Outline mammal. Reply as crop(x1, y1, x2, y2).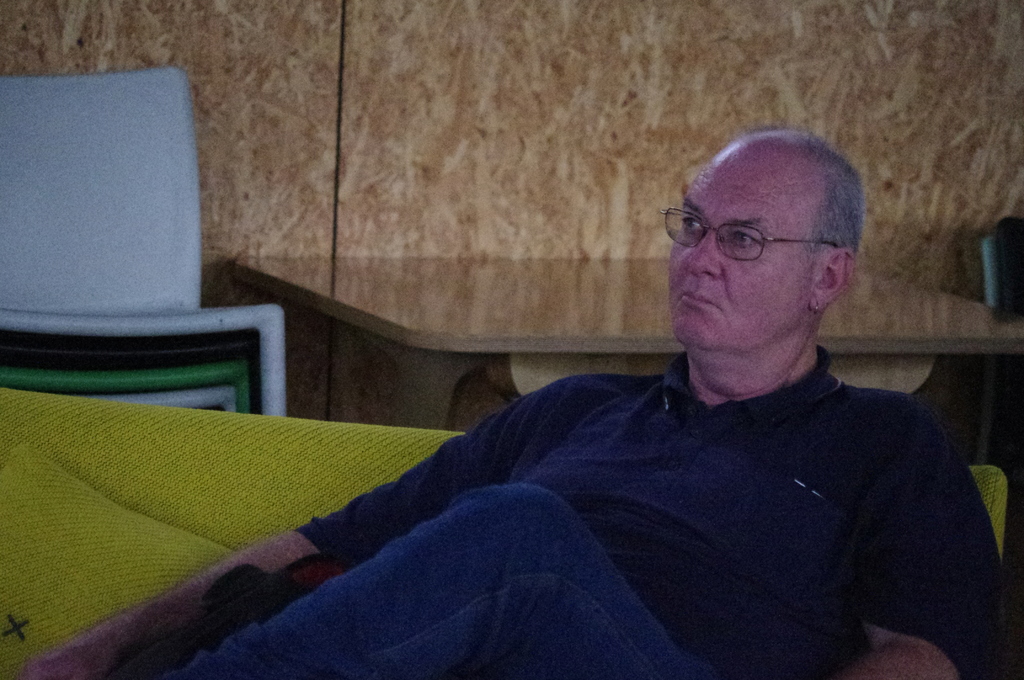
crop(234, 172, 1023, 668).
